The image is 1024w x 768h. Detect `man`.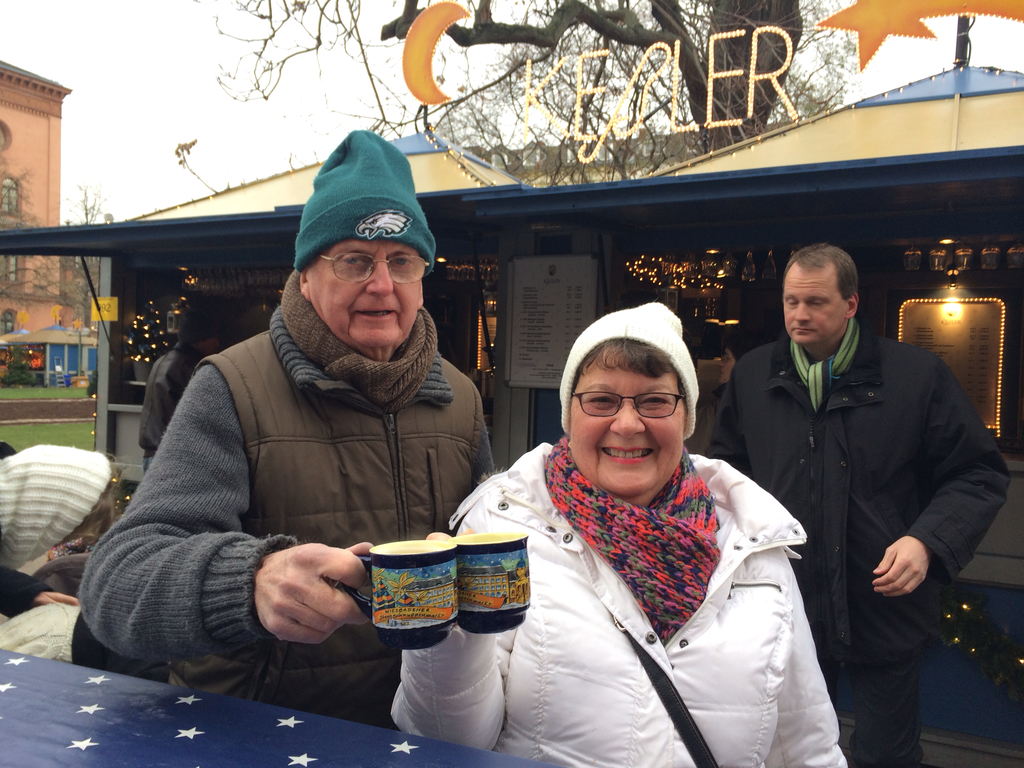
Detection: rect(703, 243, 1013, 767).
